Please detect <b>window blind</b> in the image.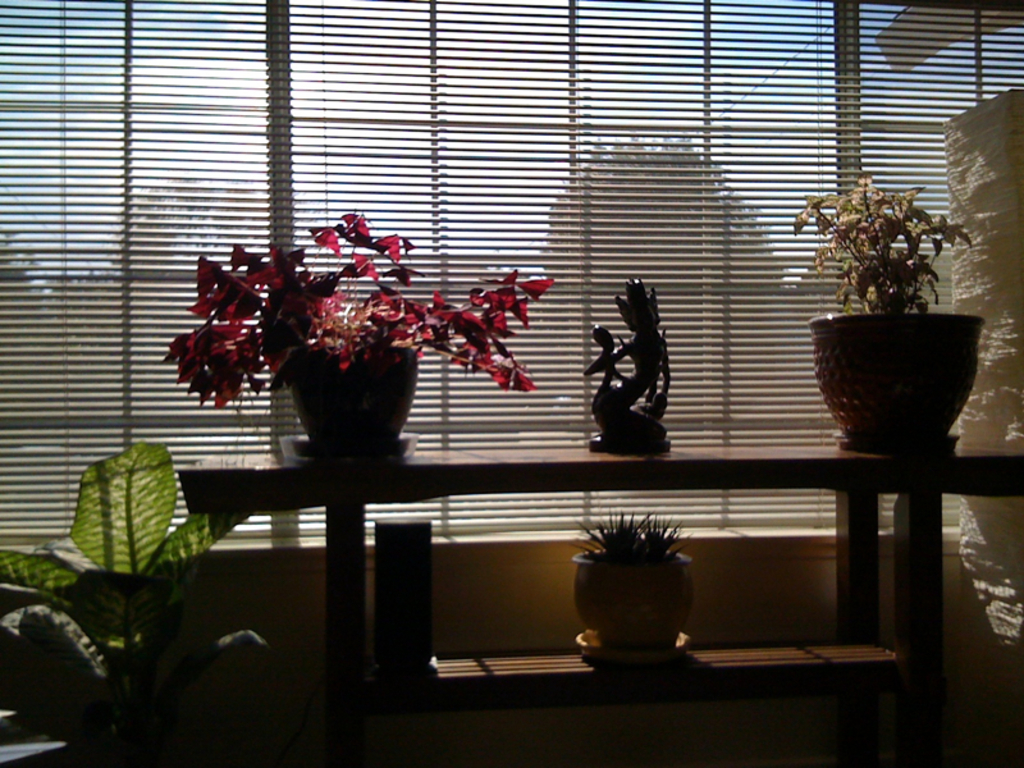
<box>0,0,1023,548</box>.
